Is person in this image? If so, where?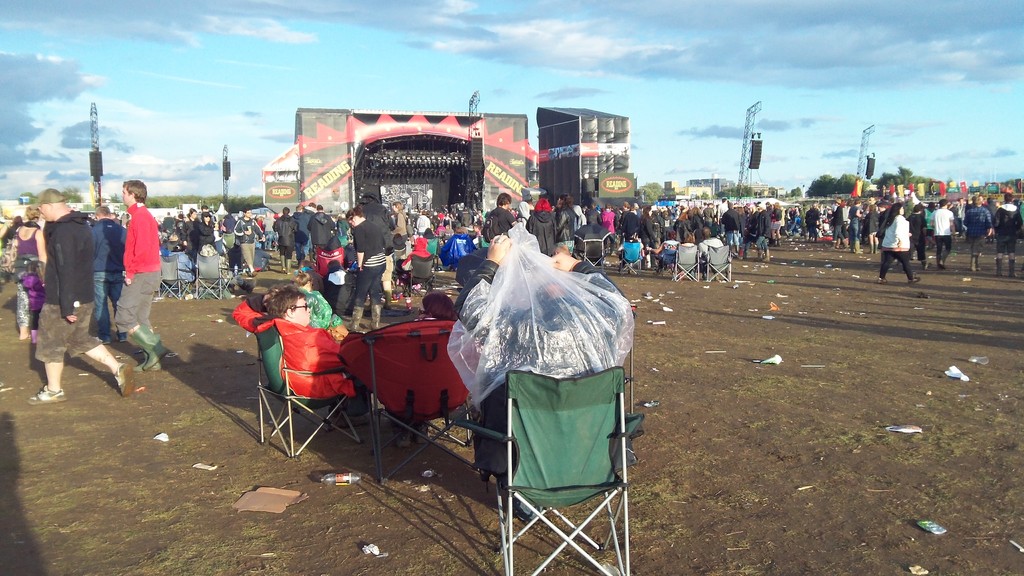
Yes, at box(877, 200, 920, 282).
